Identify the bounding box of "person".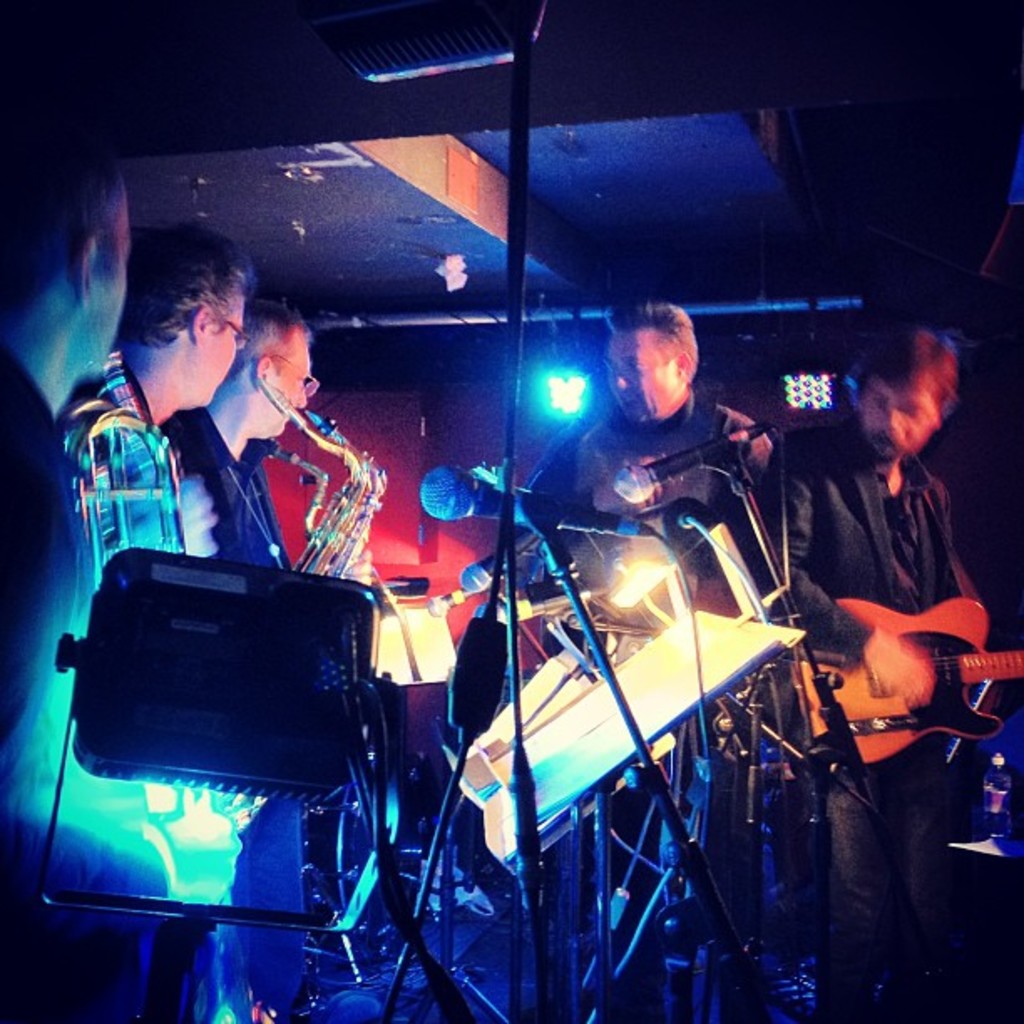
(495, 296, 806, 1022).
